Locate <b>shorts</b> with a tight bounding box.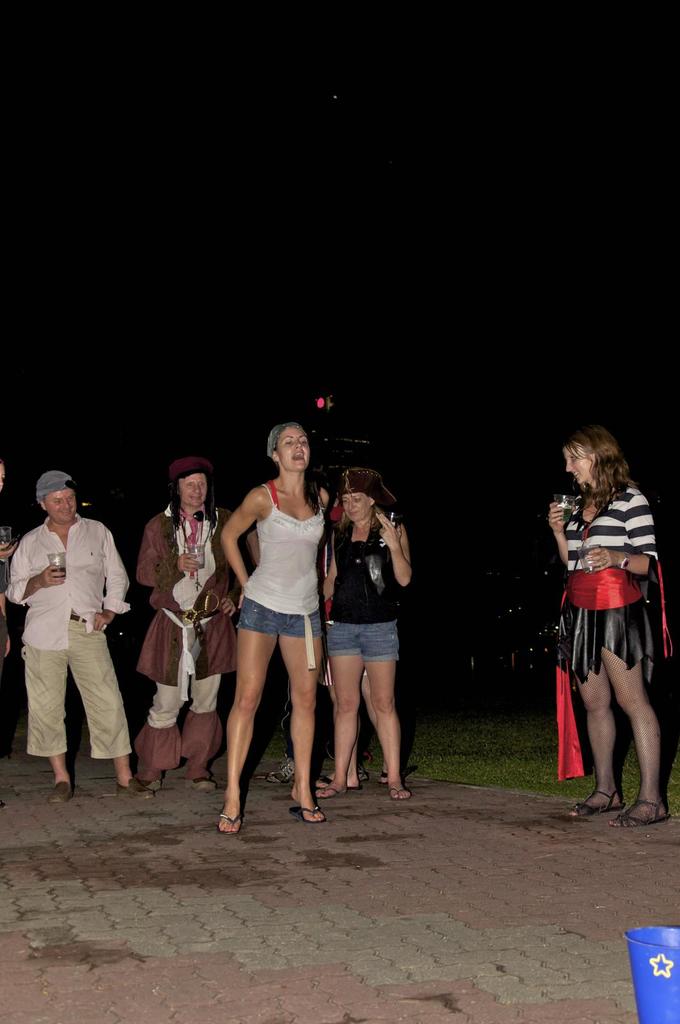
240/596/324/637.
